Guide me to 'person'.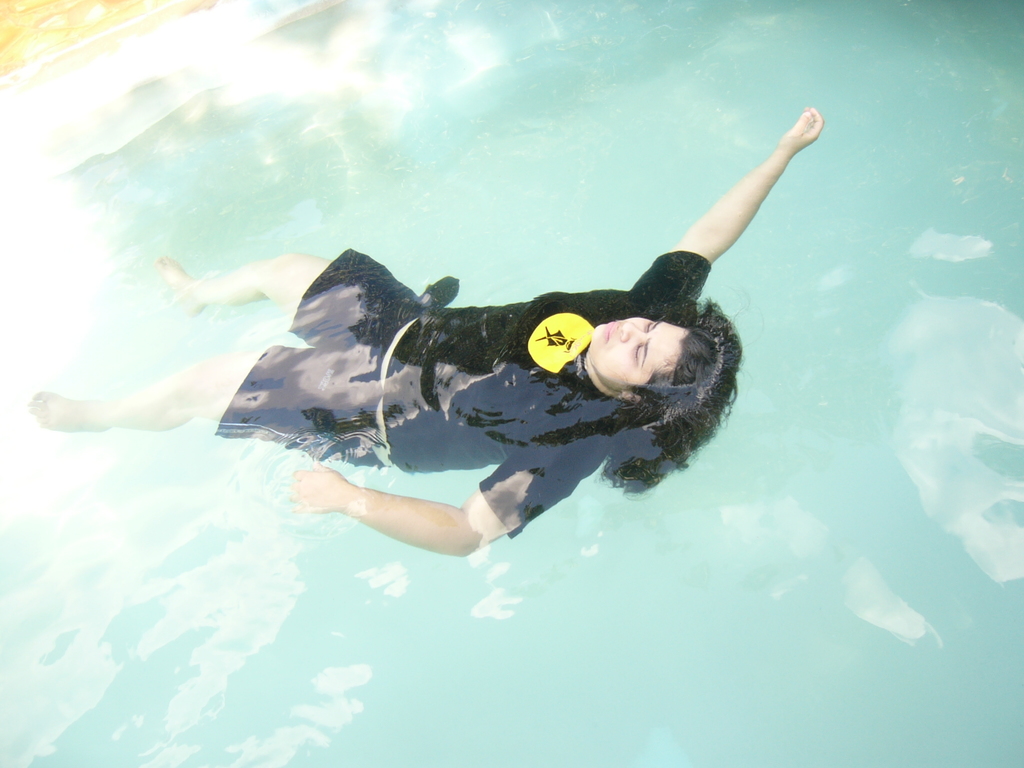
Guidance: l=29, t=105, r=825, b=561.
